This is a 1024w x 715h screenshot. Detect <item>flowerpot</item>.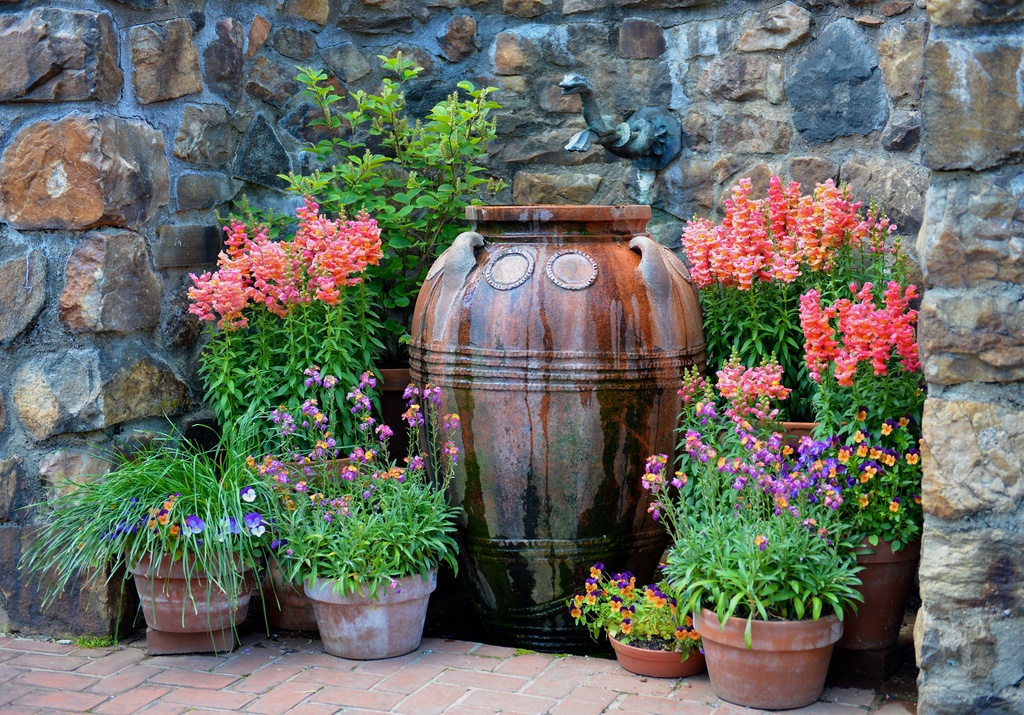
crop(609, 623, 703, 686).
